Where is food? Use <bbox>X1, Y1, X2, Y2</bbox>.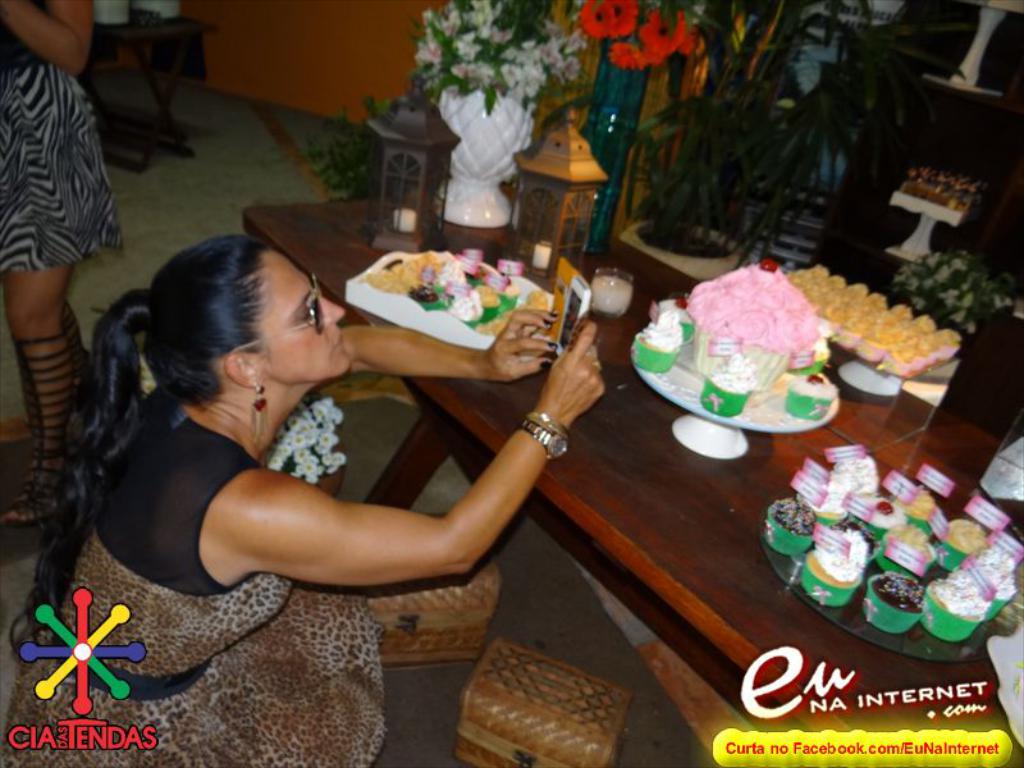
<bbox>897, 163, 986, 216</bbox>.
